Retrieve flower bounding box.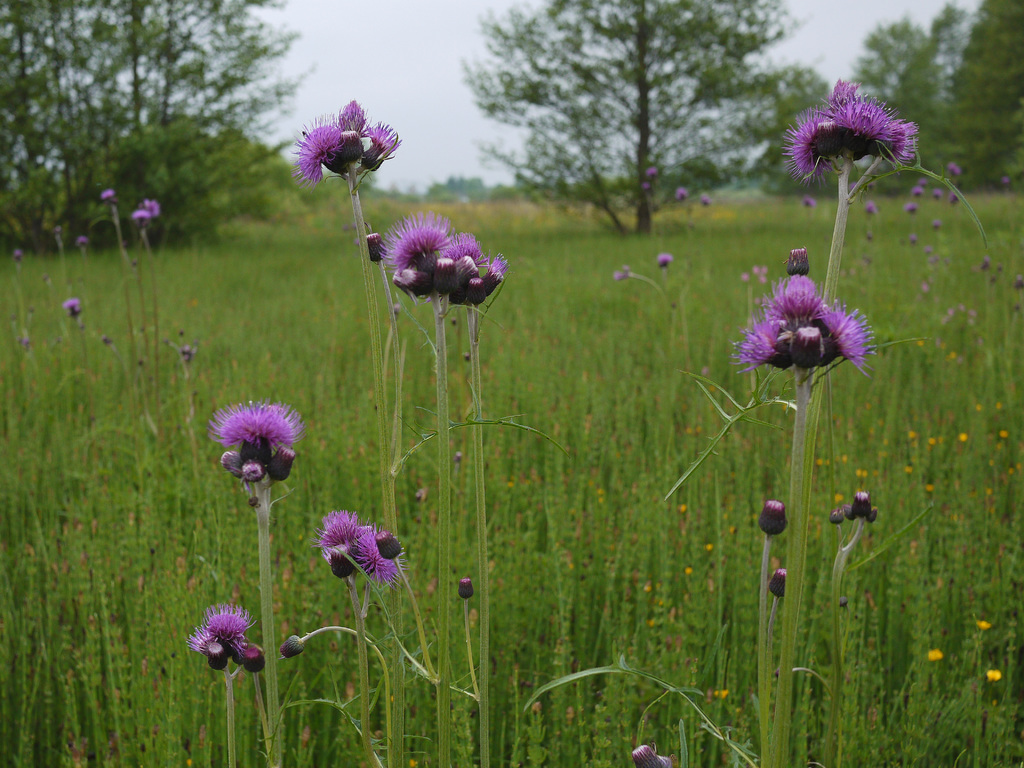
Bounding box: BBox(318, 503, 411, 598).
